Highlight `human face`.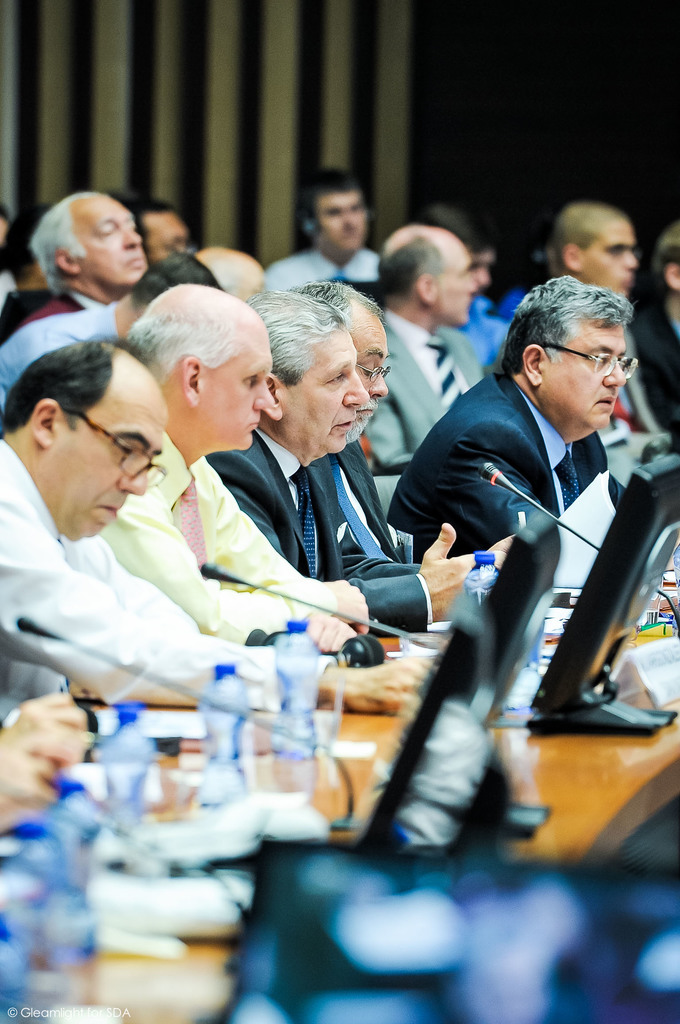
Highlighted region: rect(436, 243, 474, 323).
